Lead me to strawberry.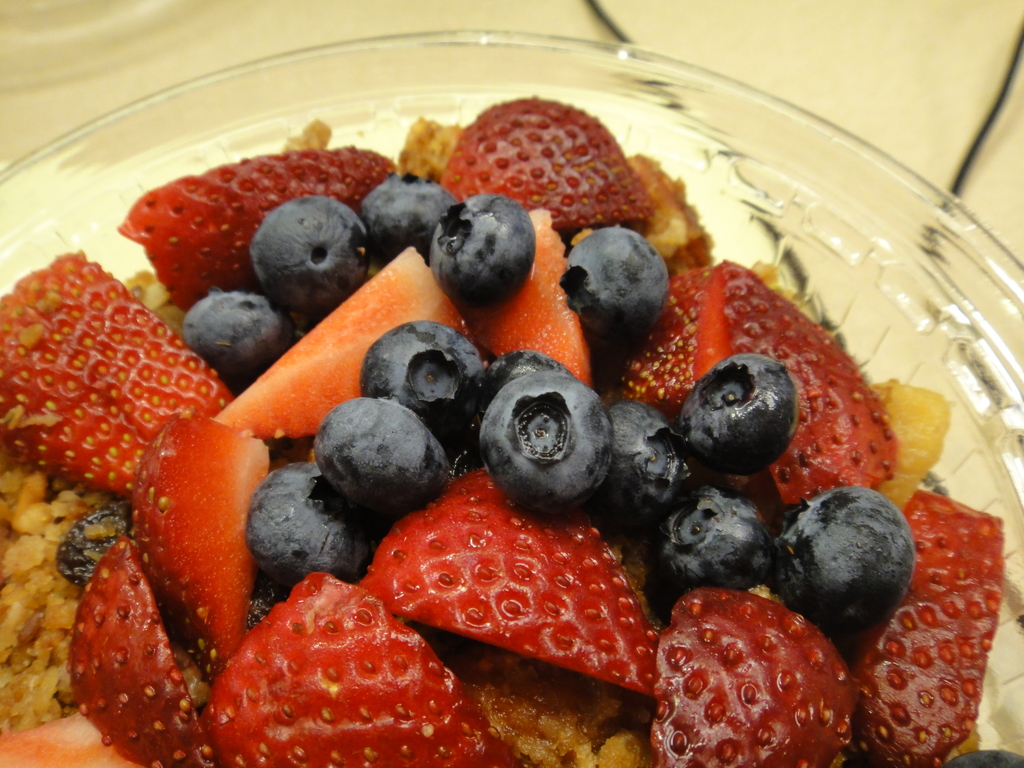
Lead to 644, 583, 859, 767.
